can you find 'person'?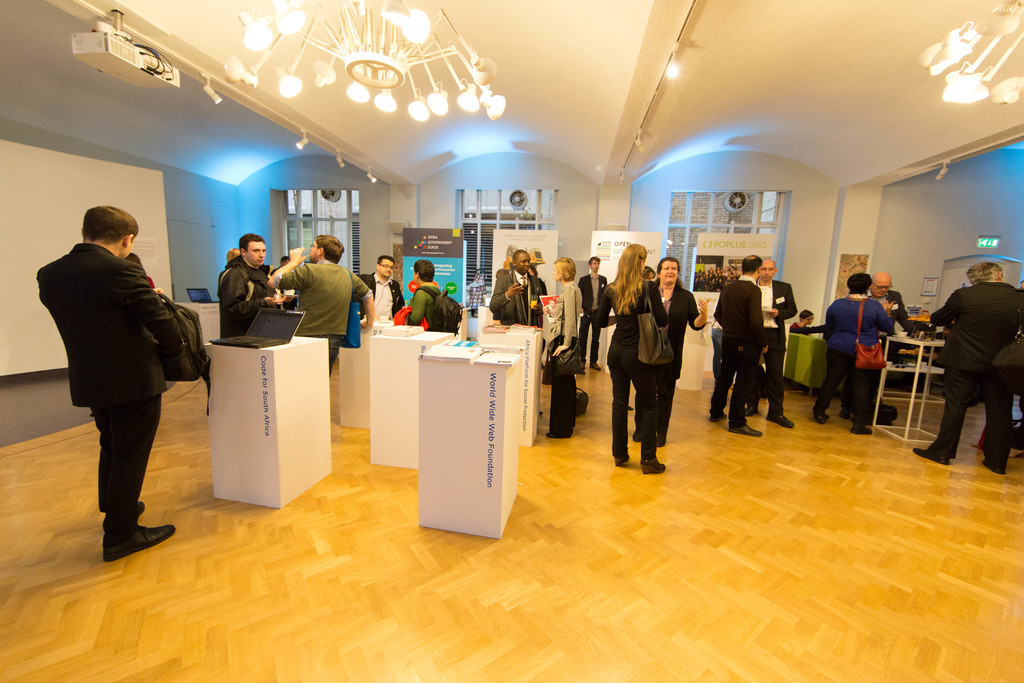
Yes, bounding box: <region>541, 256, 584, 439</region>.
